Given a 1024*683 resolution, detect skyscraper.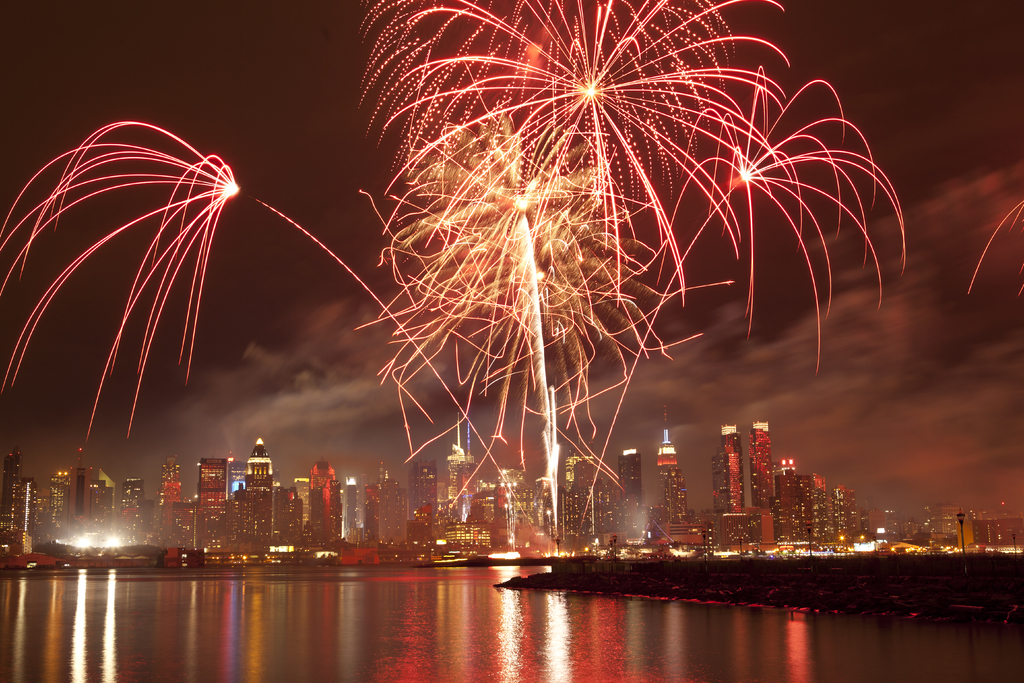
[0, 446, 22, 531].
